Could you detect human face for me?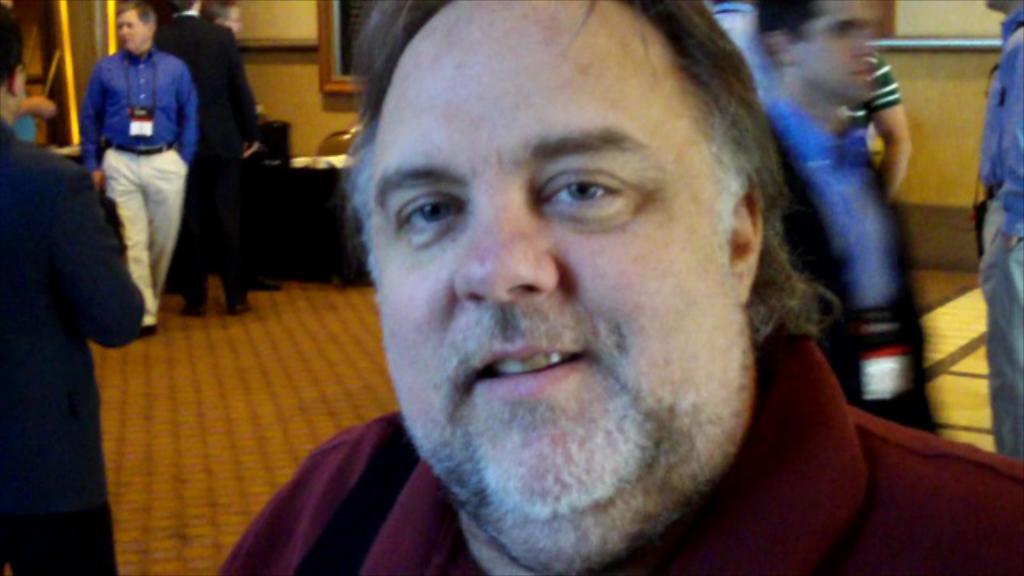
Detection result: (left=784, top=0, right=877, bottom=99).
